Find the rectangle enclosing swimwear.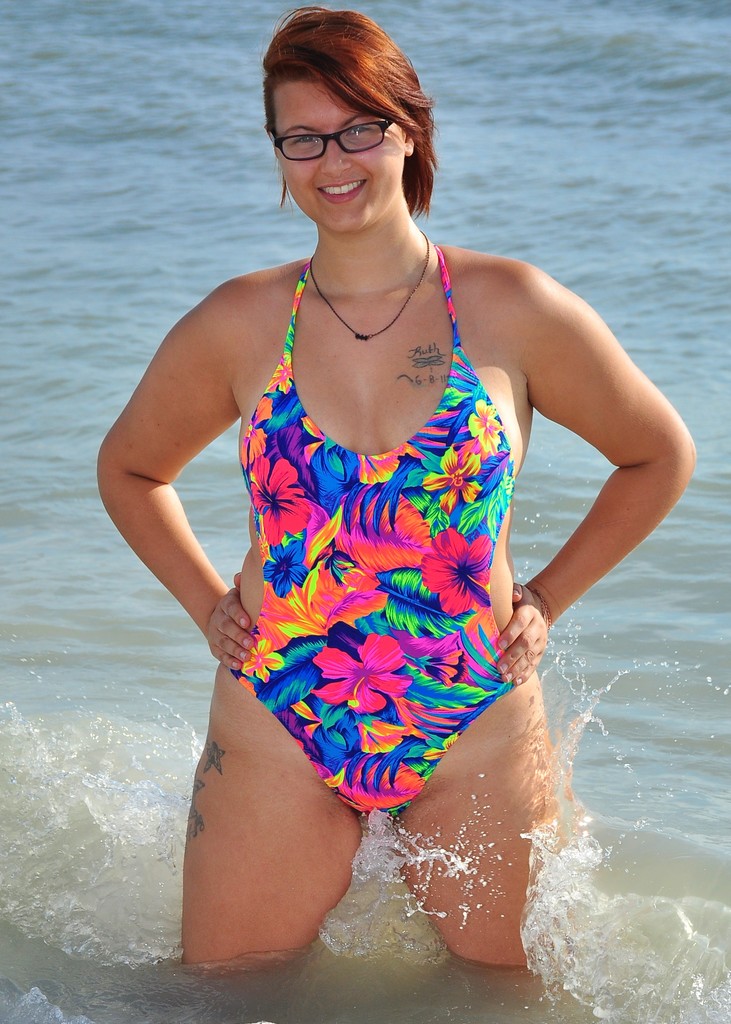
{"x1": 232, "y1": 244, "x2": 519, "y2": 819}.
